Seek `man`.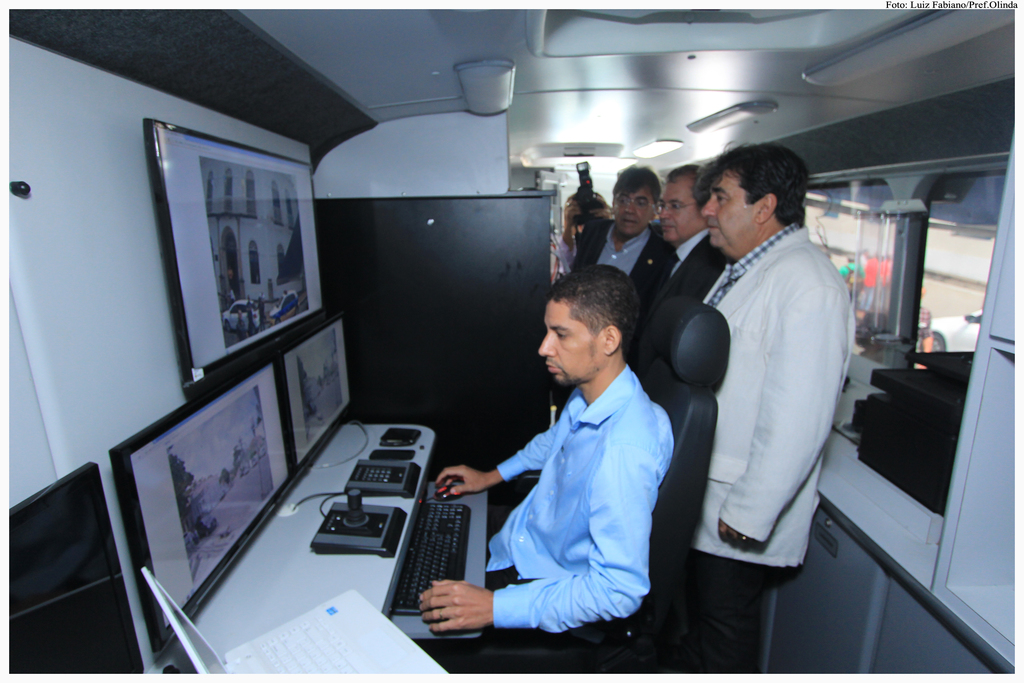
box(417, 263, 675, 636).
